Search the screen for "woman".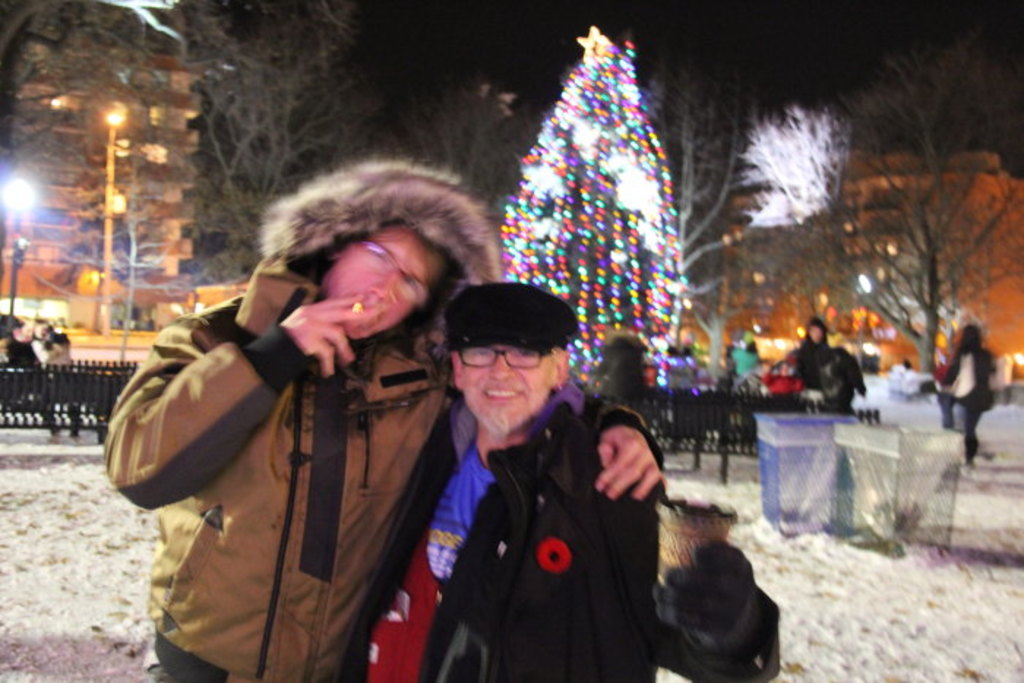
Found at select_region(938, 303, 1014, 465).
